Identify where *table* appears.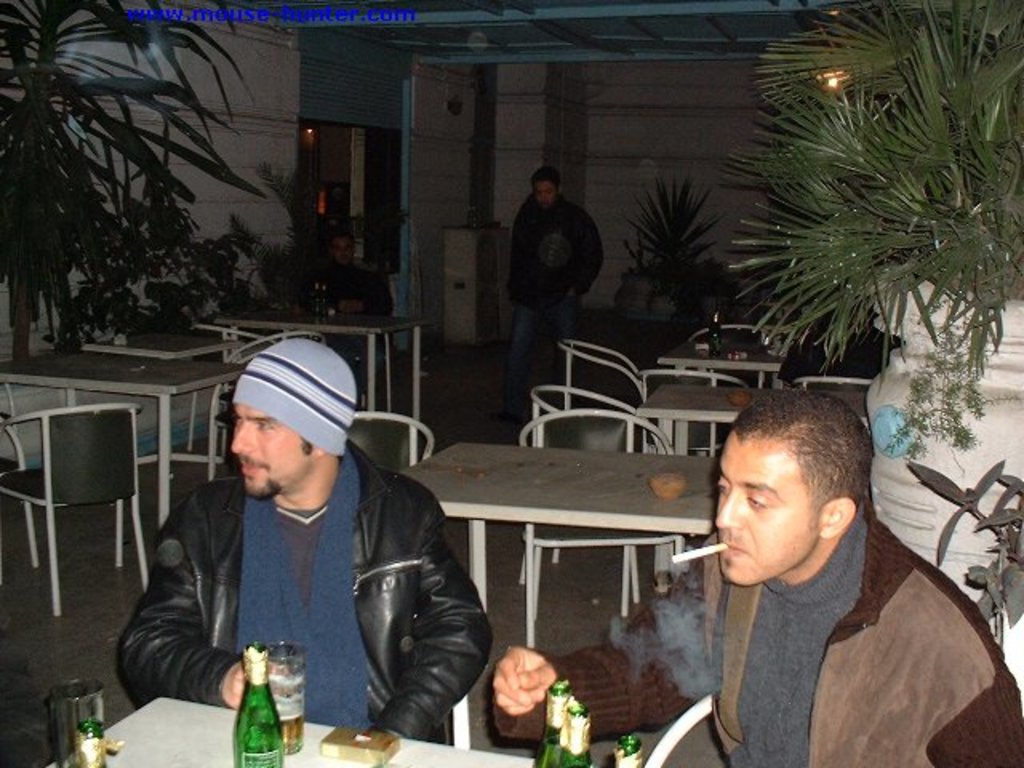
Appears at [400,394,726,757].
